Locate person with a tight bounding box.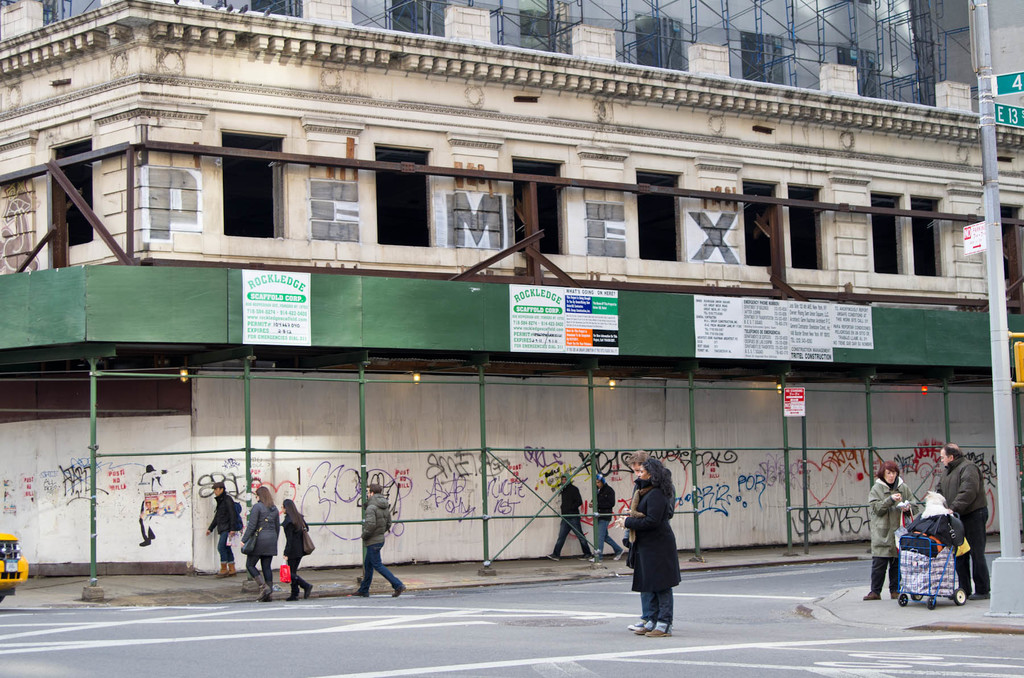
left=591, top=476, right=619, bottom=557.
